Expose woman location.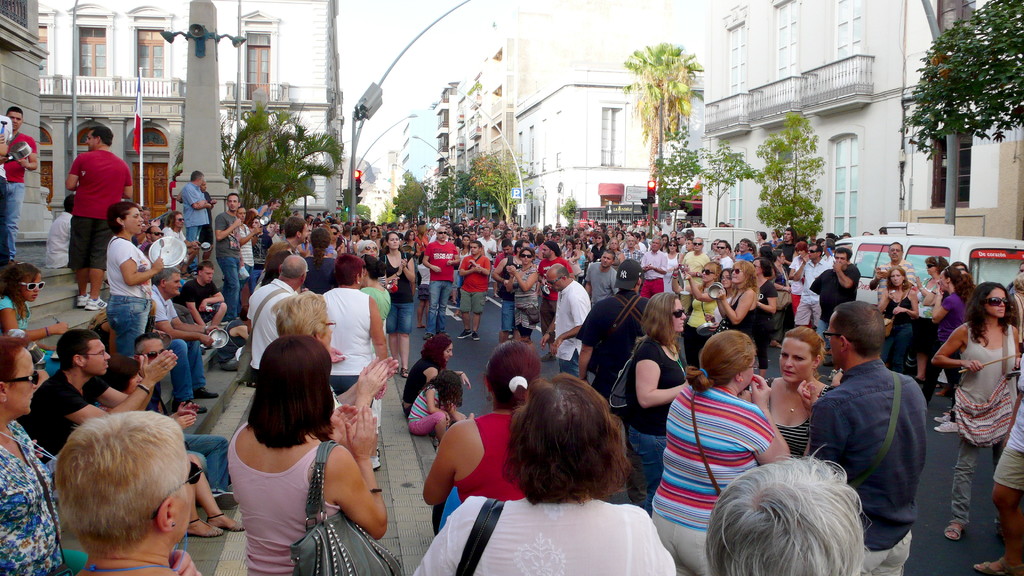
Exposed at 746/327/828/454.
